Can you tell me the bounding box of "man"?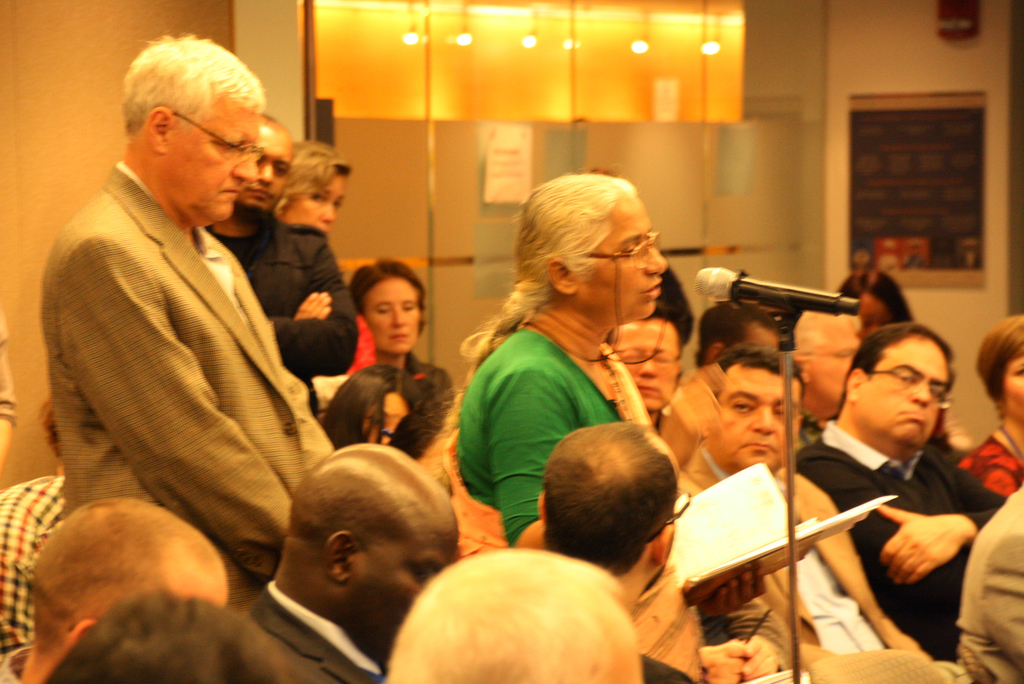
l=39, t=33, r=330, b=601.
